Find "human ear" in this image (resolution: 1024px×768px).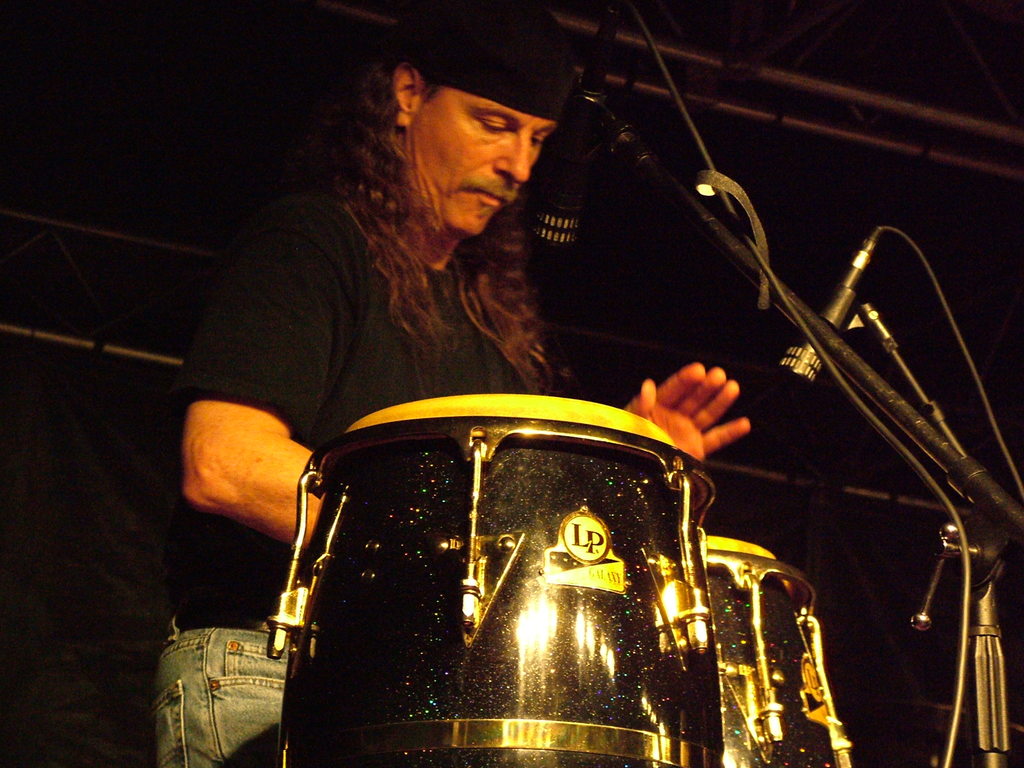
x1=393 y1=64 x2=422 y2=113.
